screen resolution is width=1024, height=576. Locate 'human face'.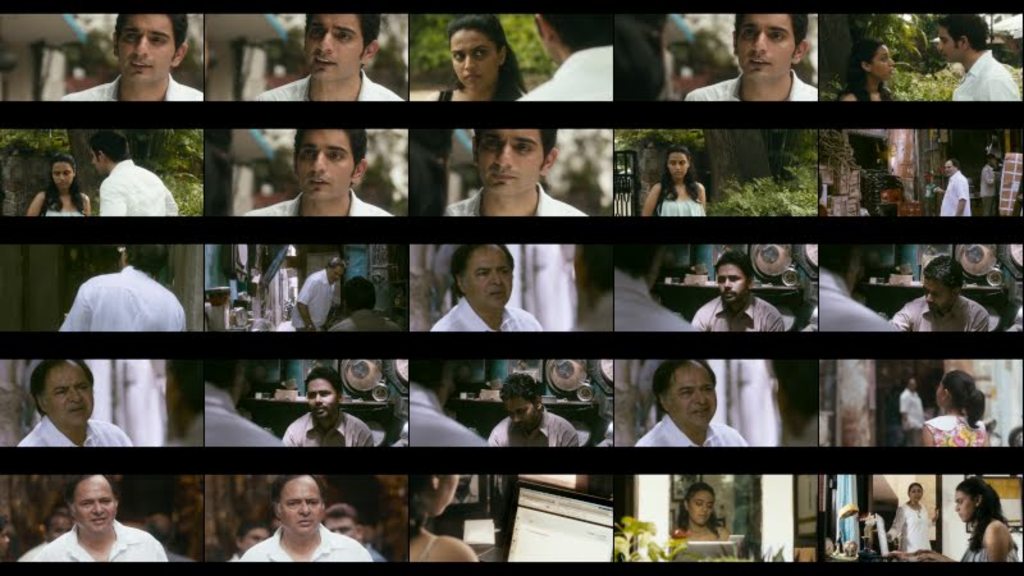
463:248:518:311.
